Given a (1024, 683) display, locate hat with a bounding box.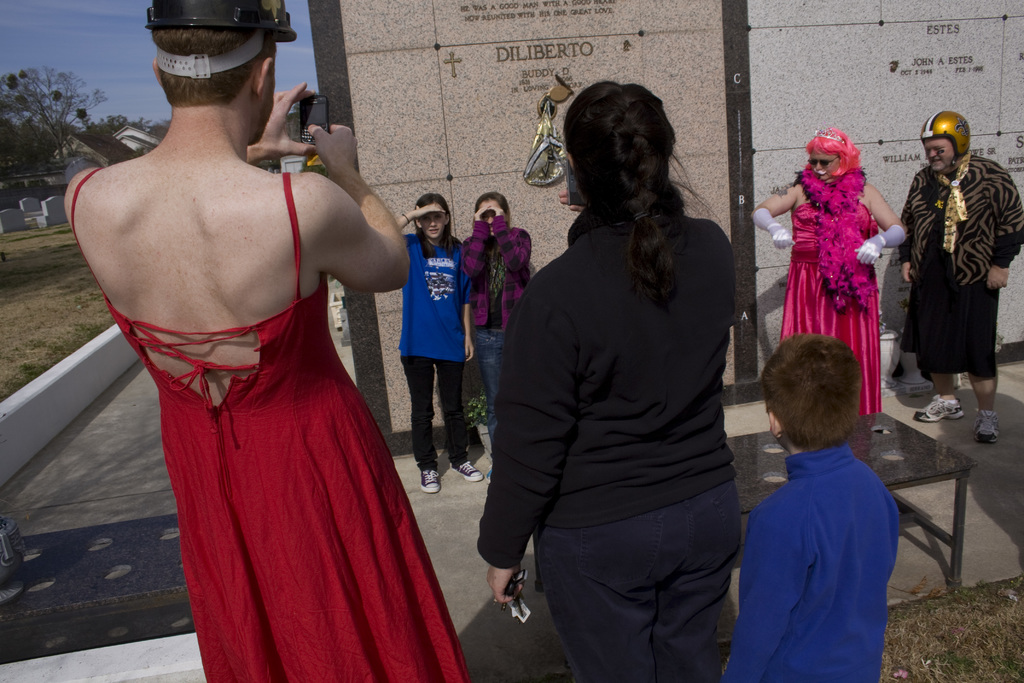
Located: (x1=144, y1=0, x2=294, y2=81).
